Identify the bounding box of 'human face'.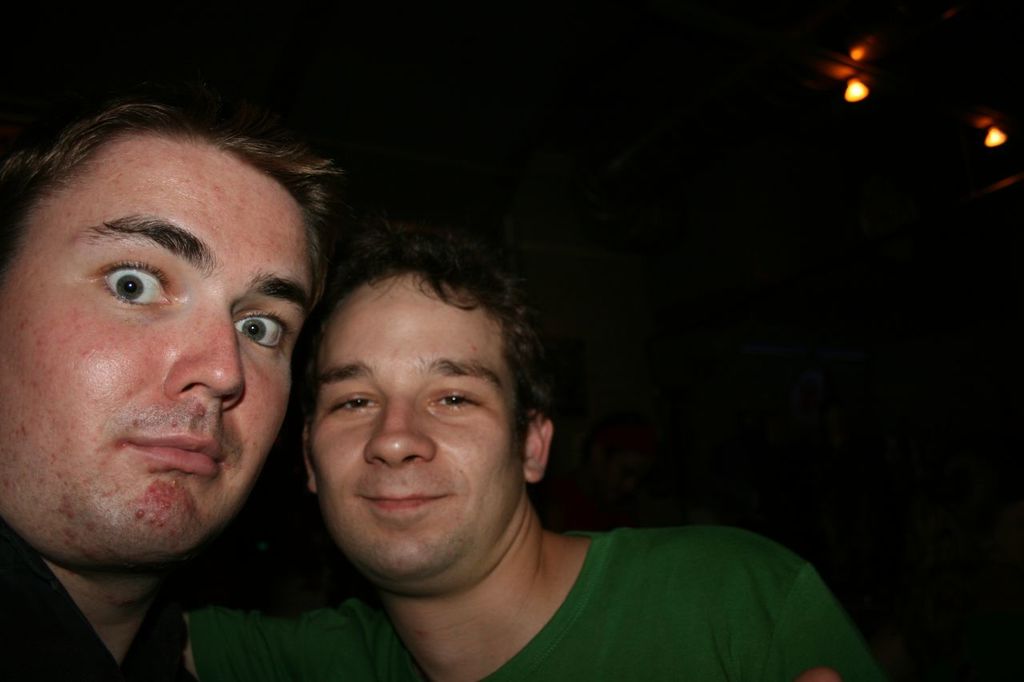
4 146 311 552.
